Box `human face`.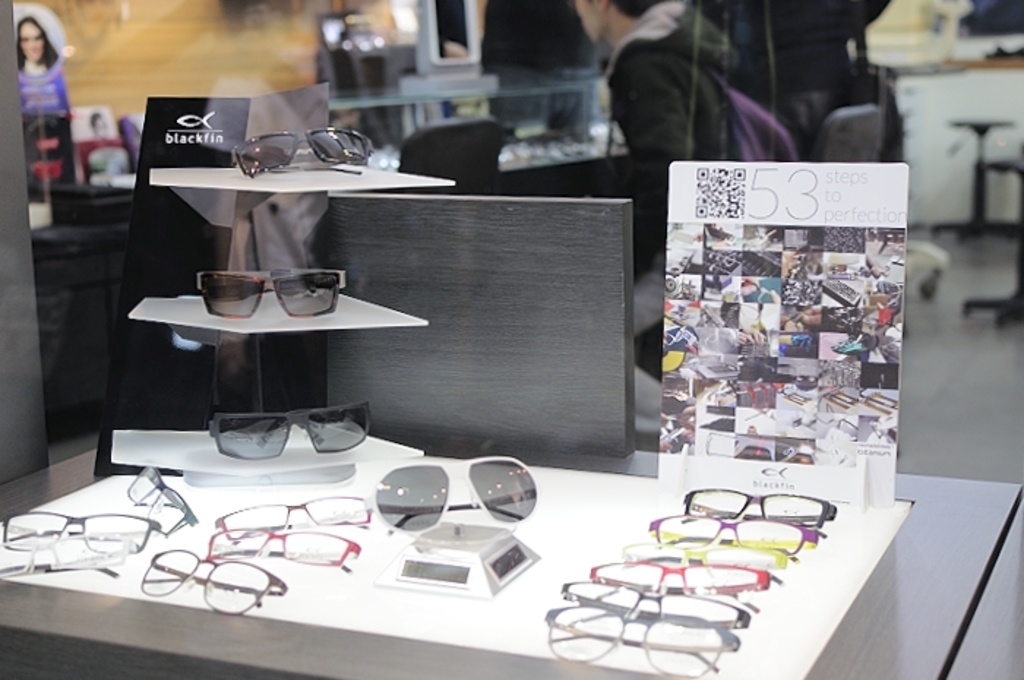
left=575, top=3, right=600, bottom=39.
